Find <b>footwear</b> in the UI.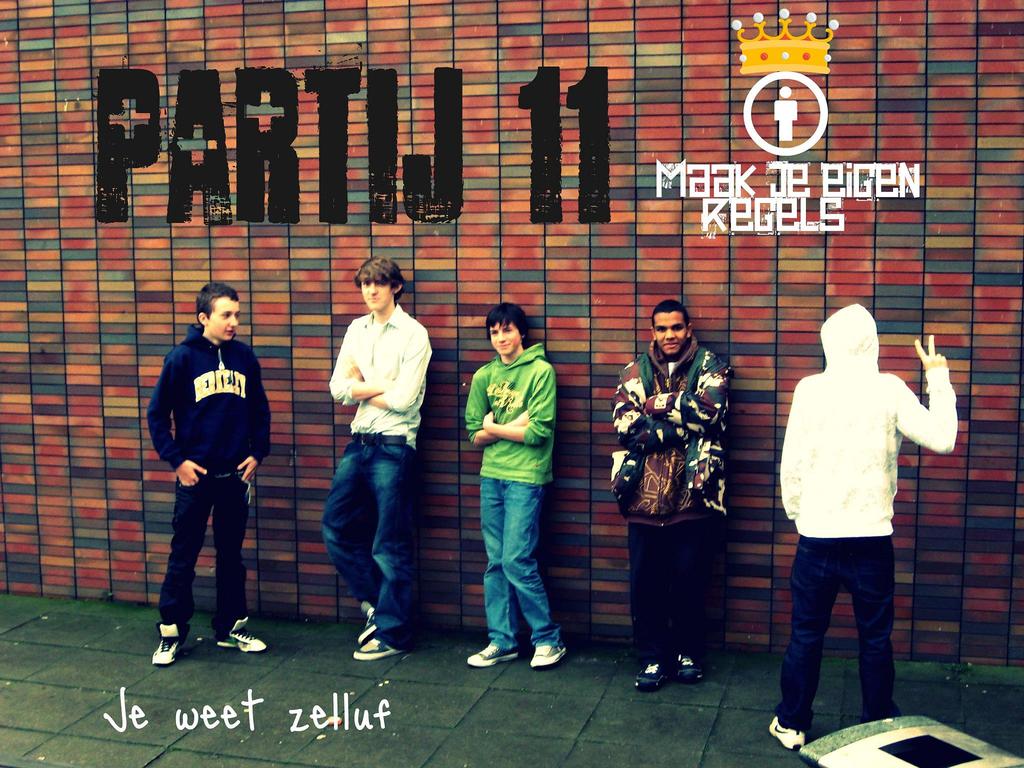
UI element at 670,651,702,678.
